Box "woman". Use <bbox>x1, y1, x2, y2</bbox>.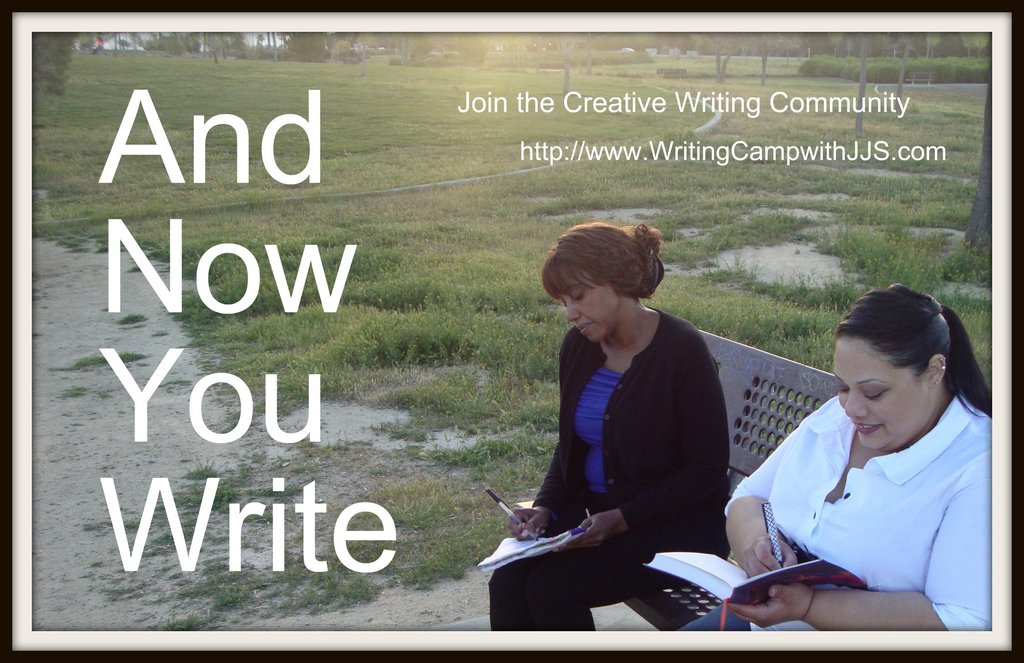
<bbox>729, 287, 998, 642</bbox>.
